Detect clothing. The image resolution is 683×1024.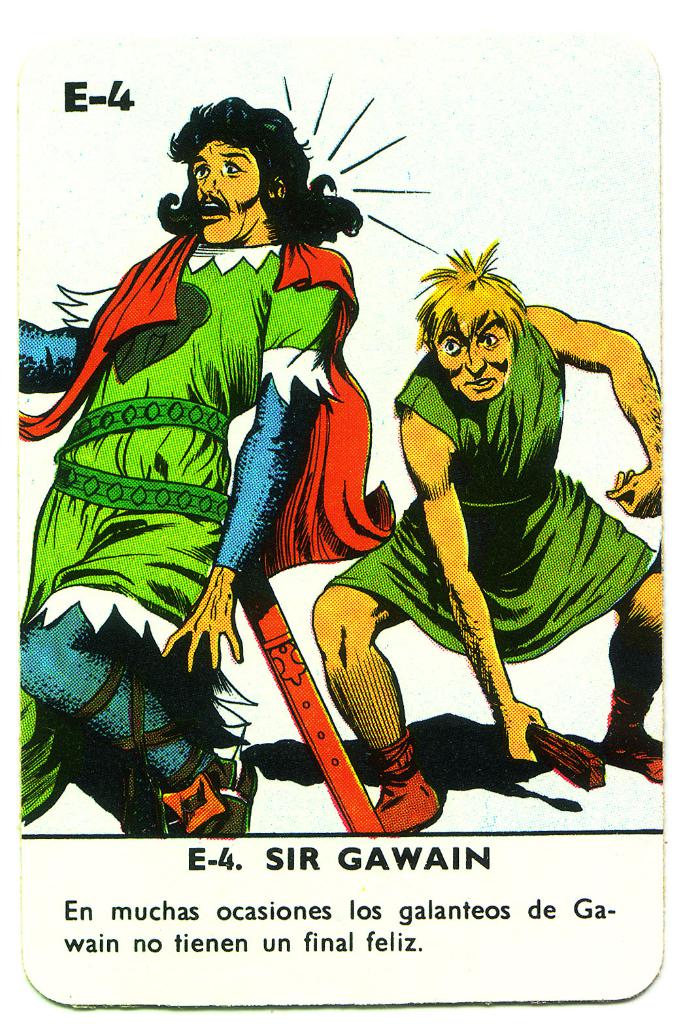
x1=78, y1=205, x2=382, y2=785.
